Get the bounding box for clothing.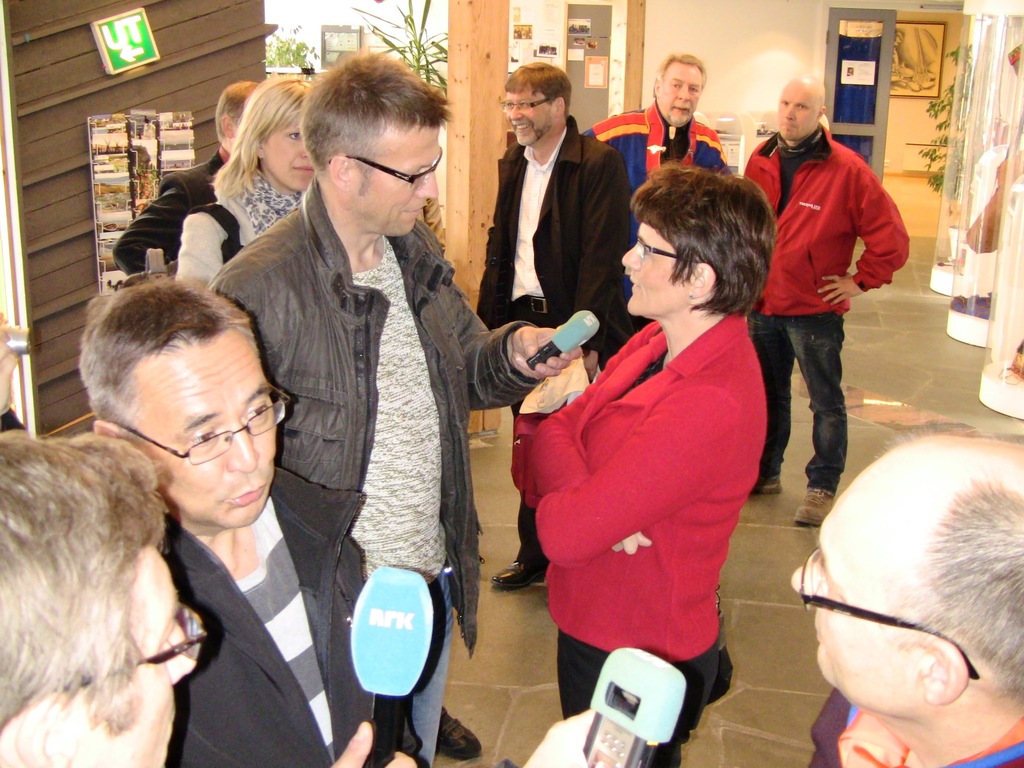
514,296,767,662.
